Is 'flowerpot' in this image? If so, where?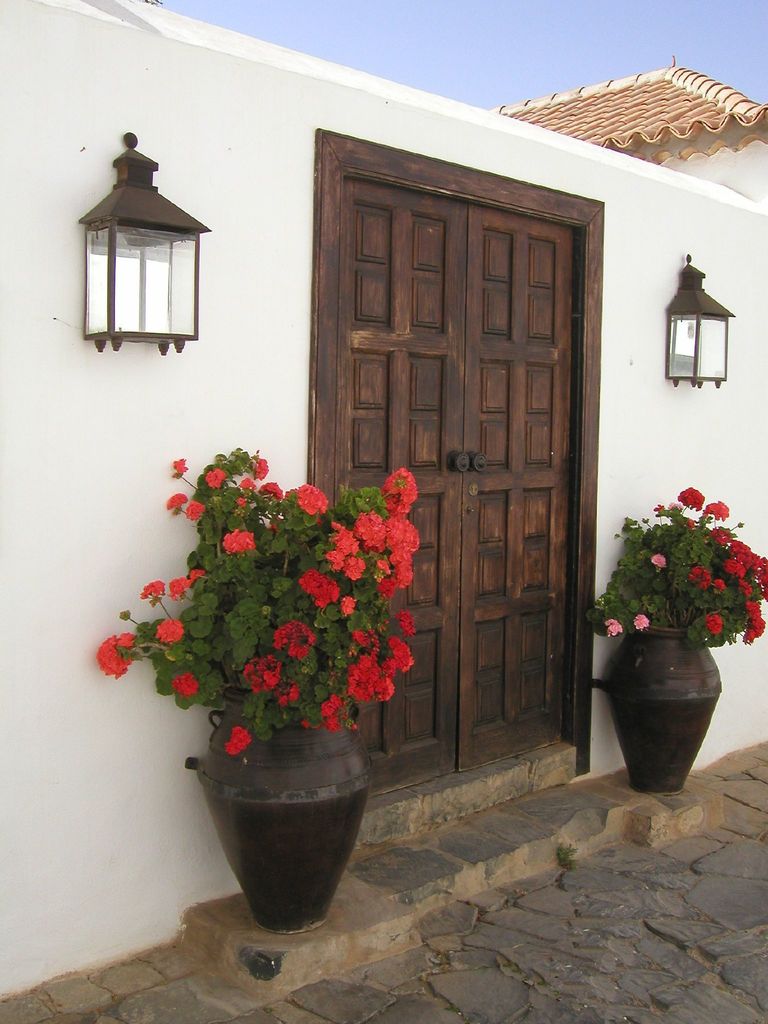
Yes, at <region>193, 688, 371, 940</region>.
